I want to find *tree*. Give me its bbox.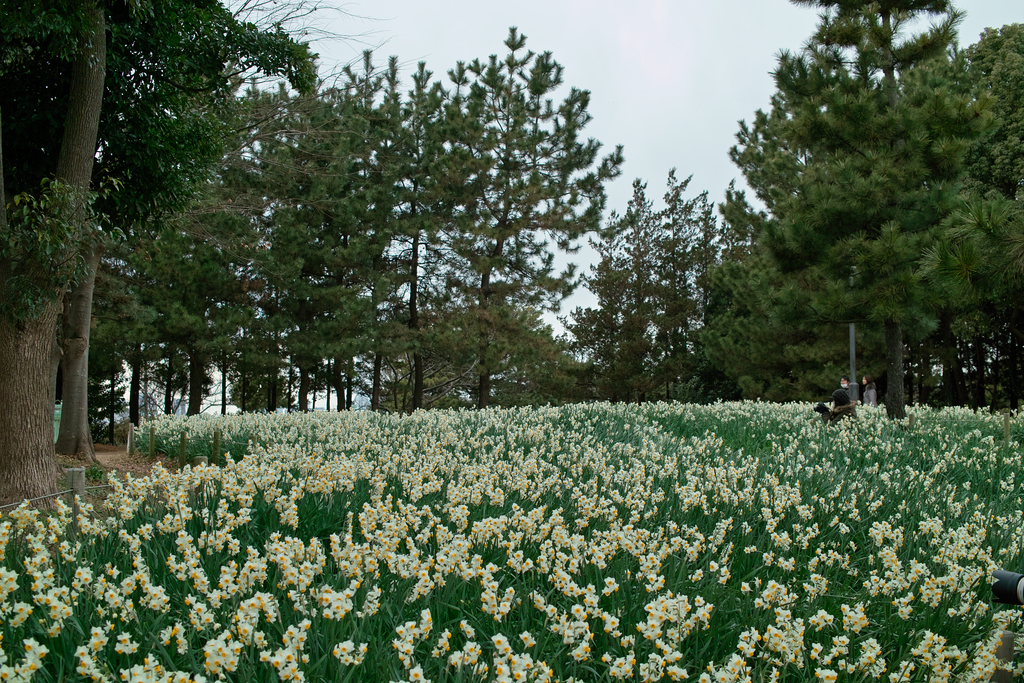
(0, 0, 324, 514).
